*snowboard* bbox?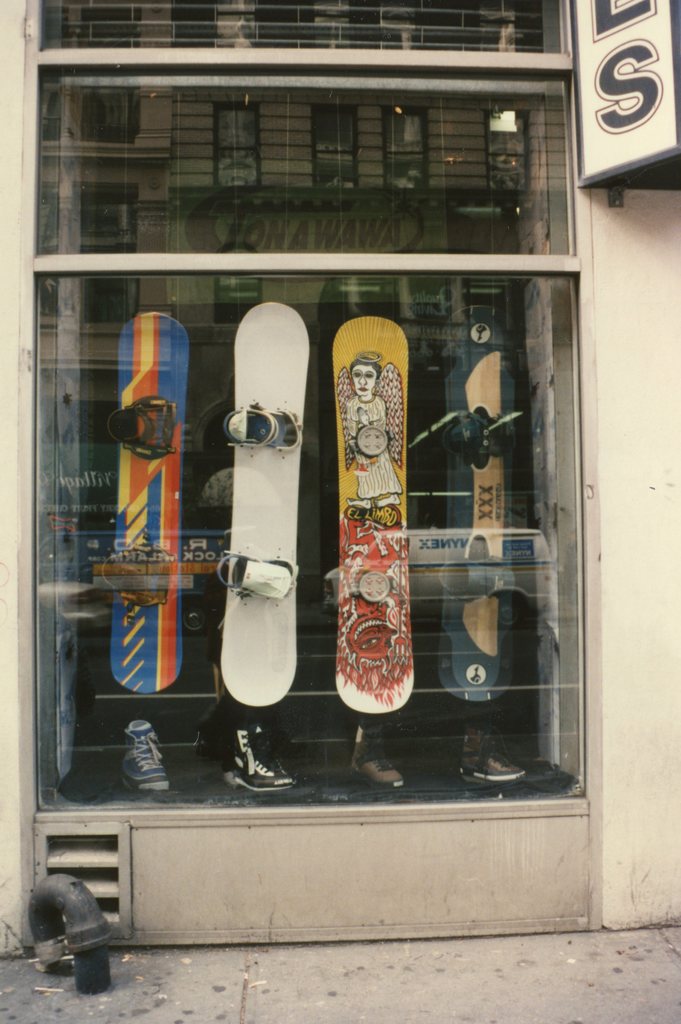
l=95, t=310, r=189, b=695
